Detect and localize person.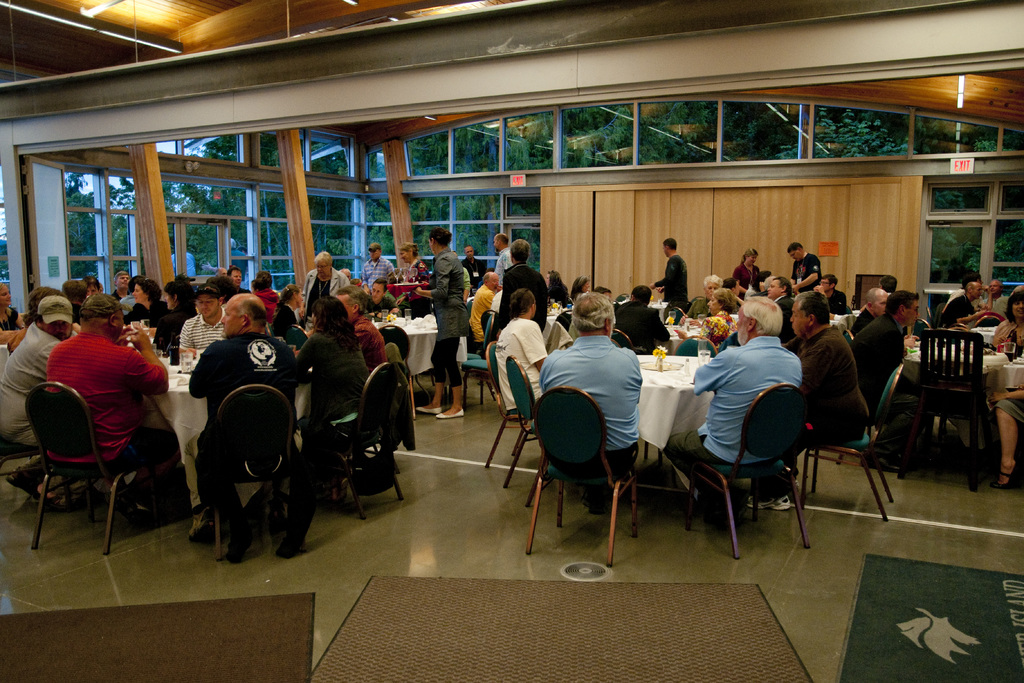
Localized at 356 242 404 281.
